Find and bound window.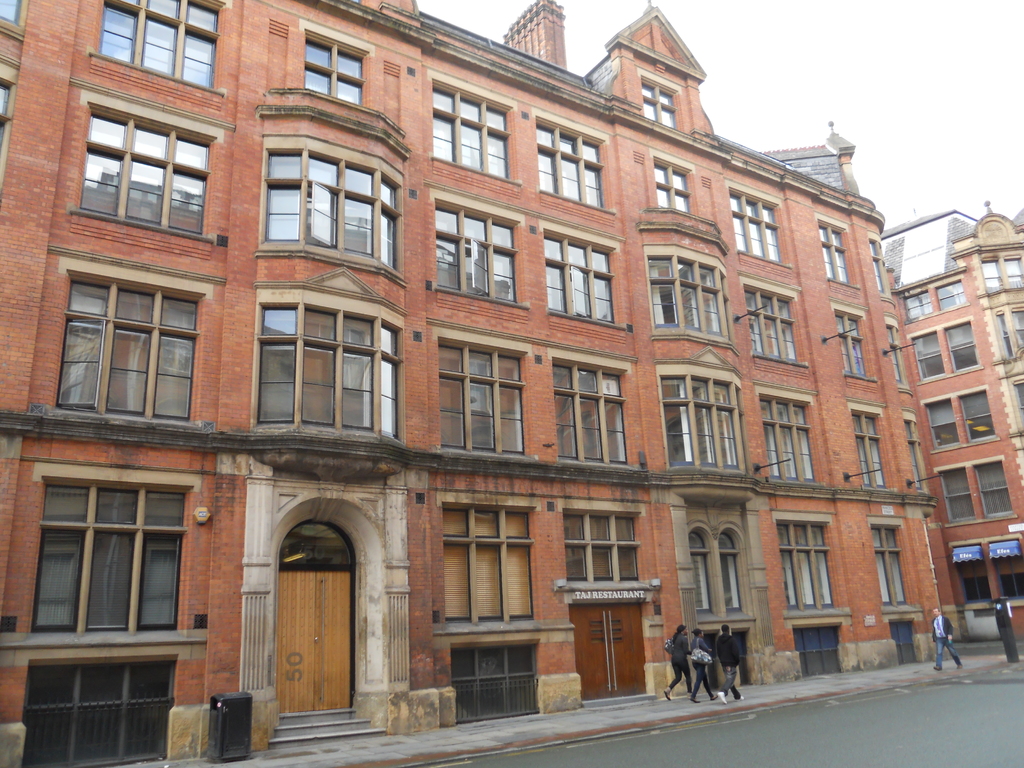
Bound: {"left": 550, "top": 346, "right": 634, "bottom": 468}.
